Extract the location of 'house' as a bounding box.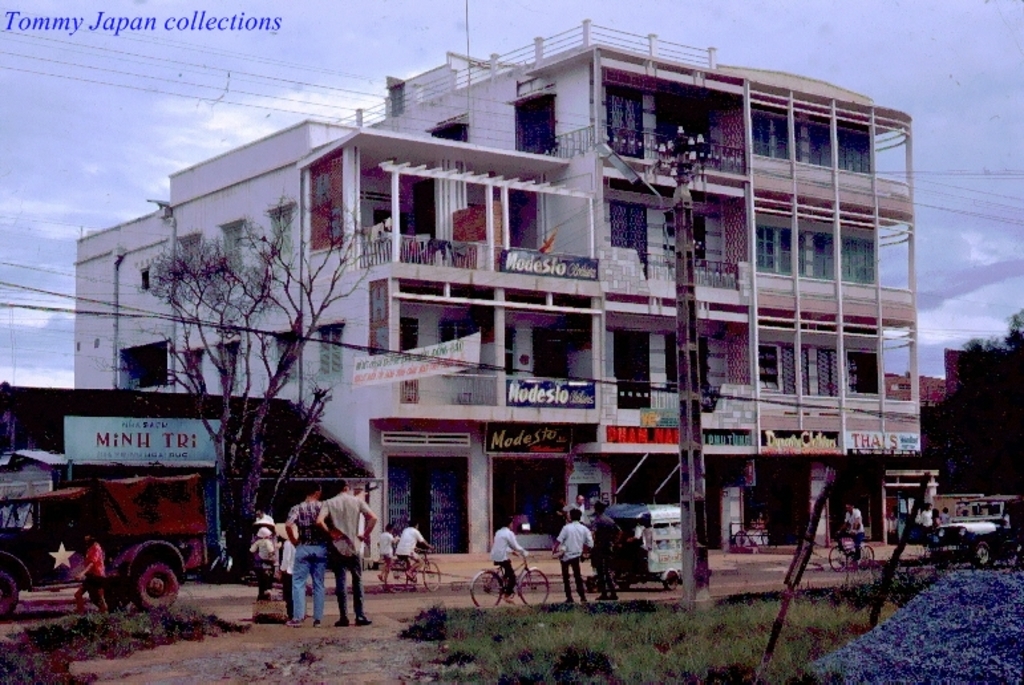
x1=336, y1=25, x2=764, y2=544.
